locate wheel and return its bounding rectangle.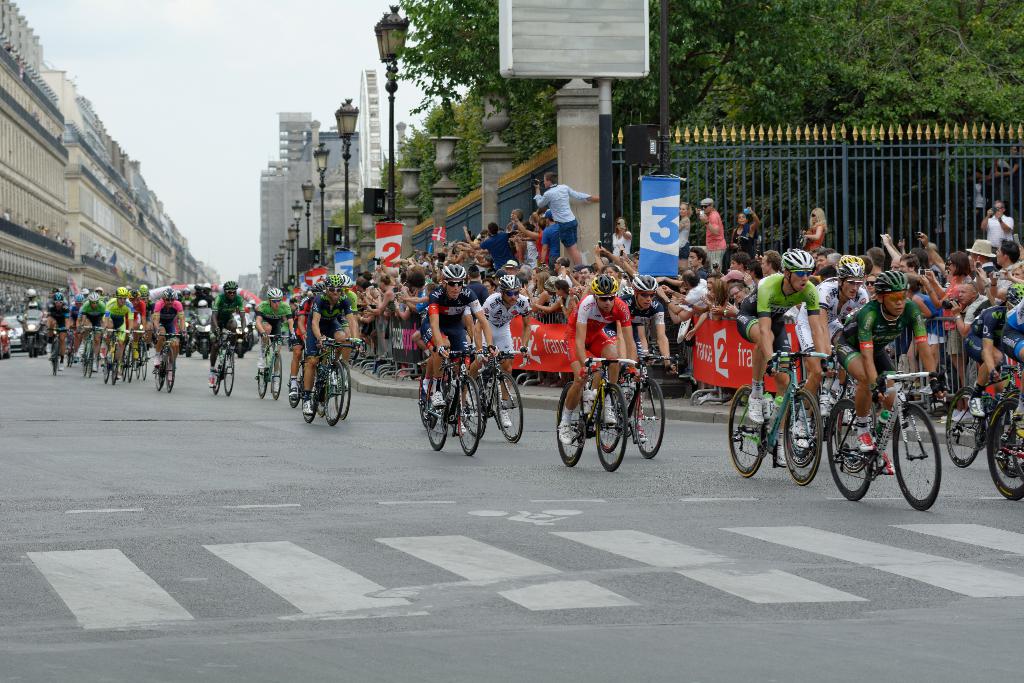
(202, 343, 209, 359).
